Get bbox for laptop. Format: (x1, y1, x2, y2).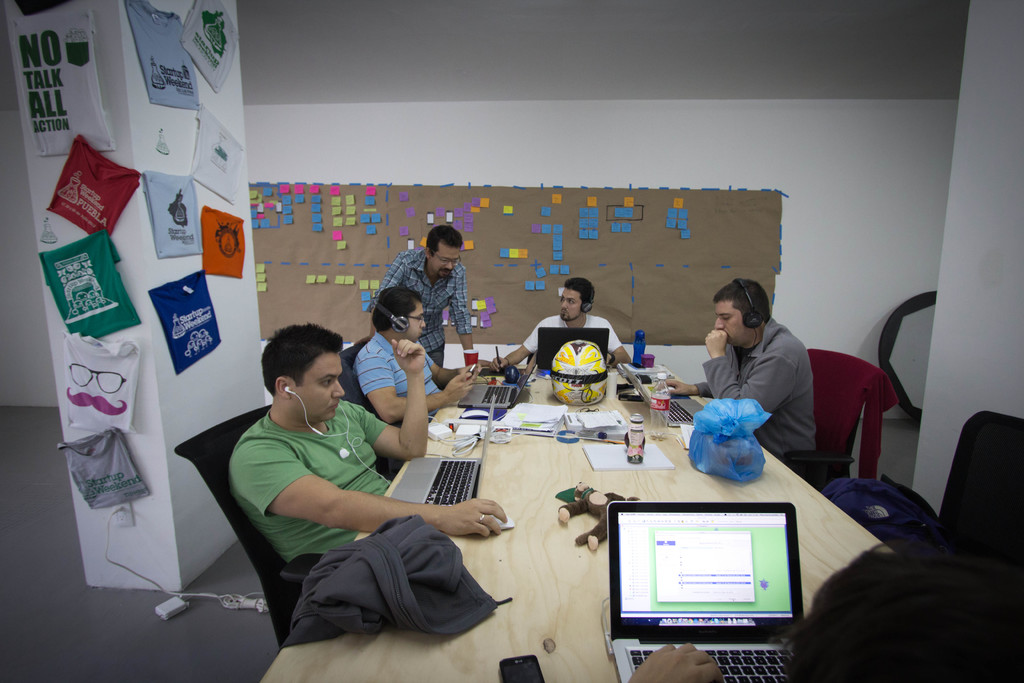
(620, 365, 702, 428).
